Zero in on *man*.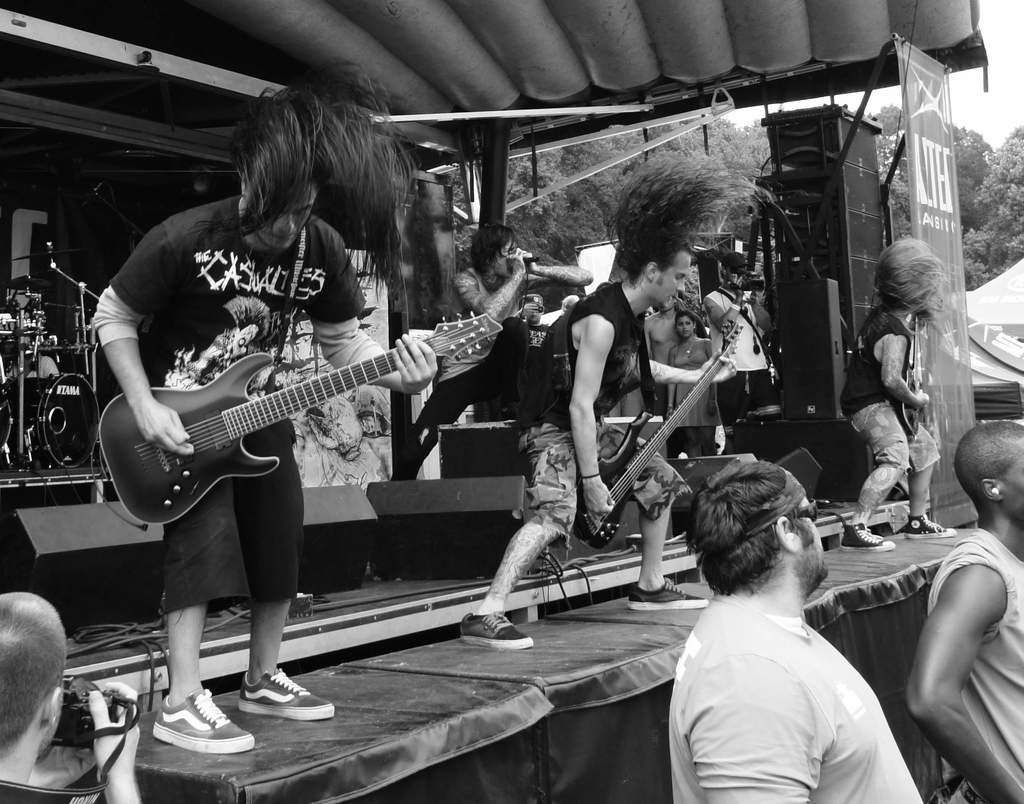
Zeroed in: 381,221,597,478.
